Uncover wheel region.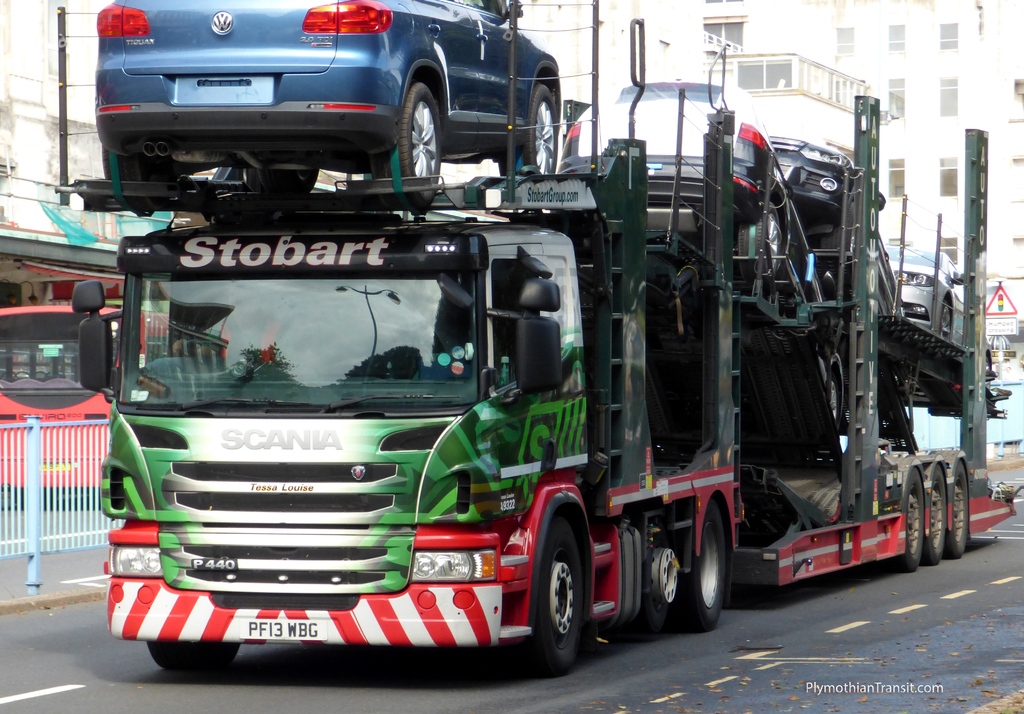
Uncovered: 511/503/586/677.
